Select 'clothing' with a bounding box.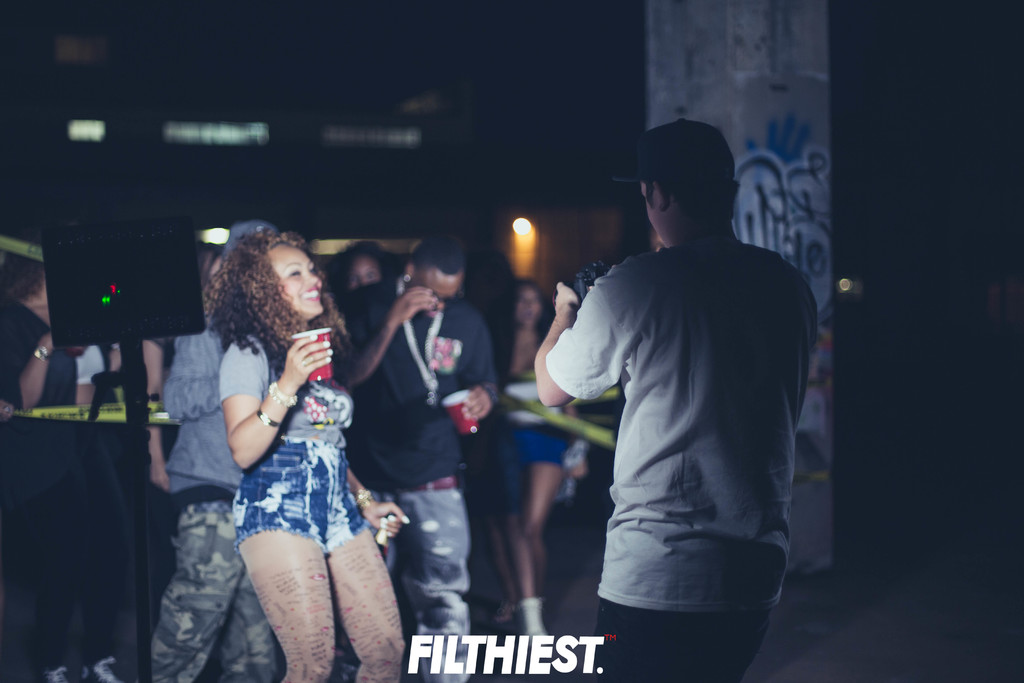
337/283/518/682.
